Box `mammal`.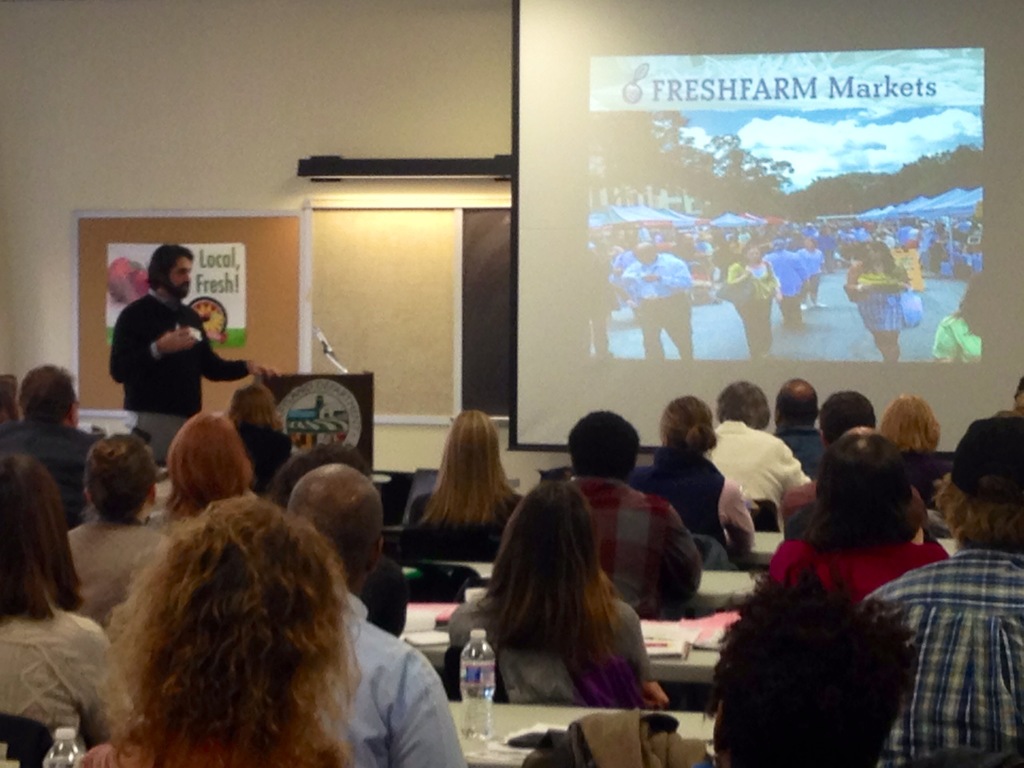
[773, 381, 820, 479].
